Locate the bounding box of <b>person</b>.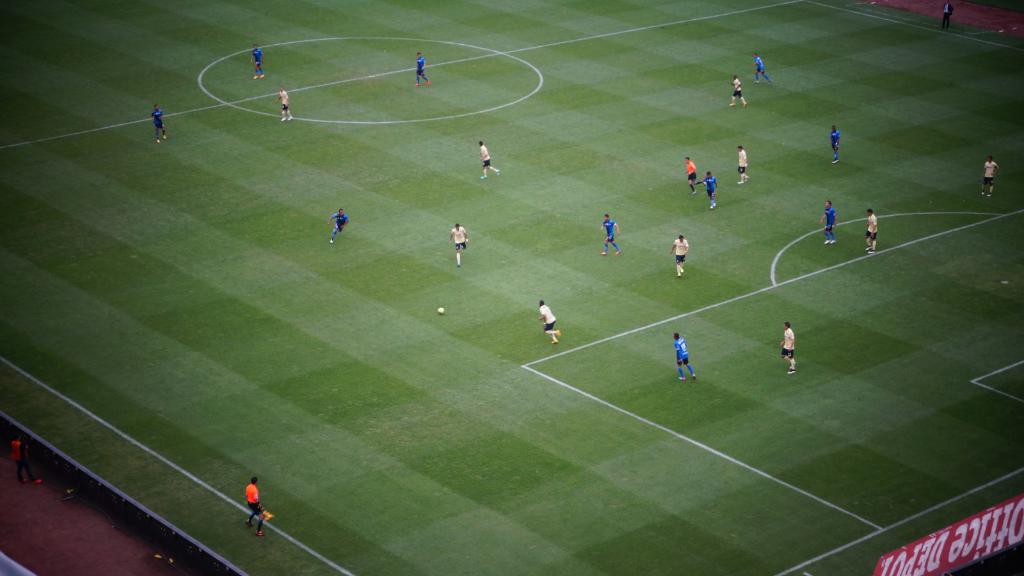
Bounding box: bbox=[673, 234, 687, 273].
